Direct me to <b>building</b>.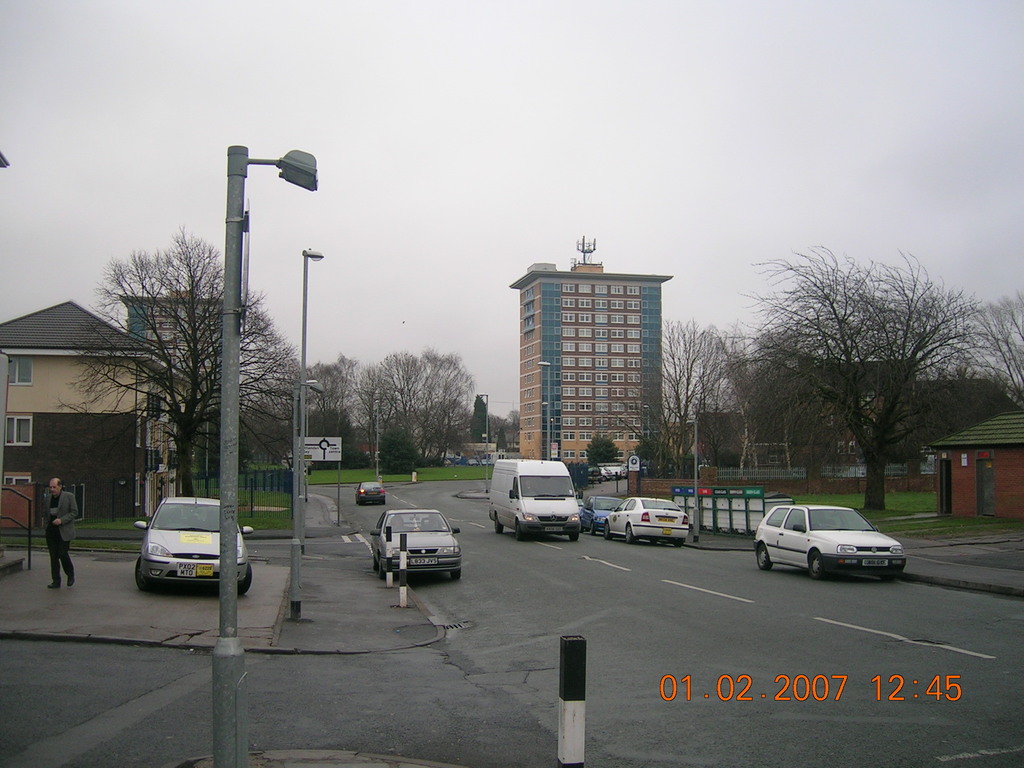
Direction: 0 298 195 513.
